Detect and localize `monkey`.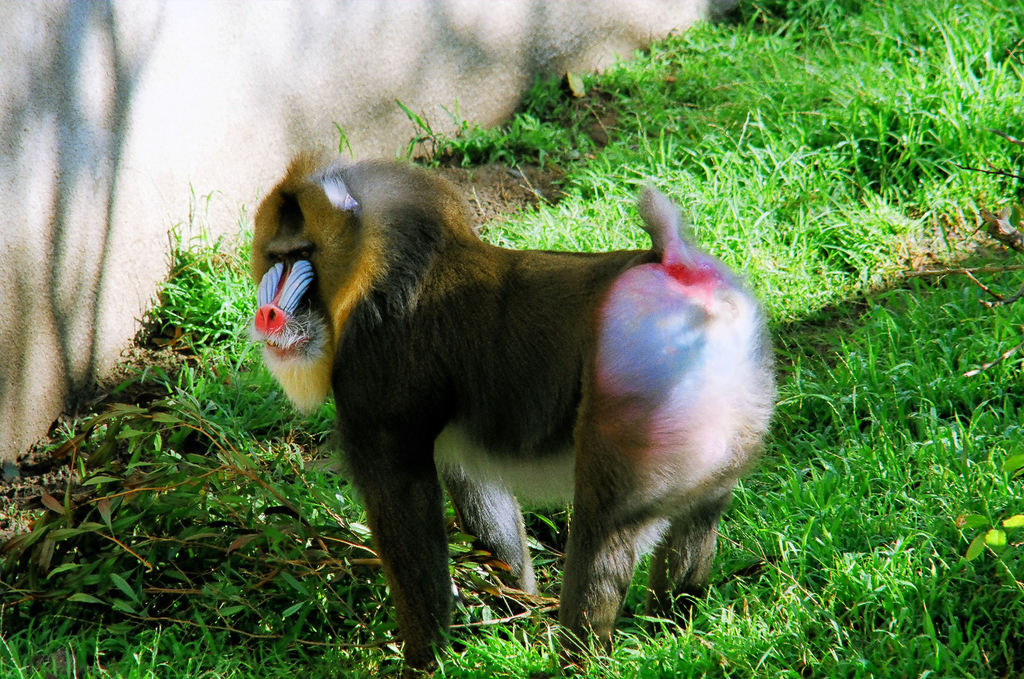
Localized at [x1=252, y1=149, x2=778, y2=674].
